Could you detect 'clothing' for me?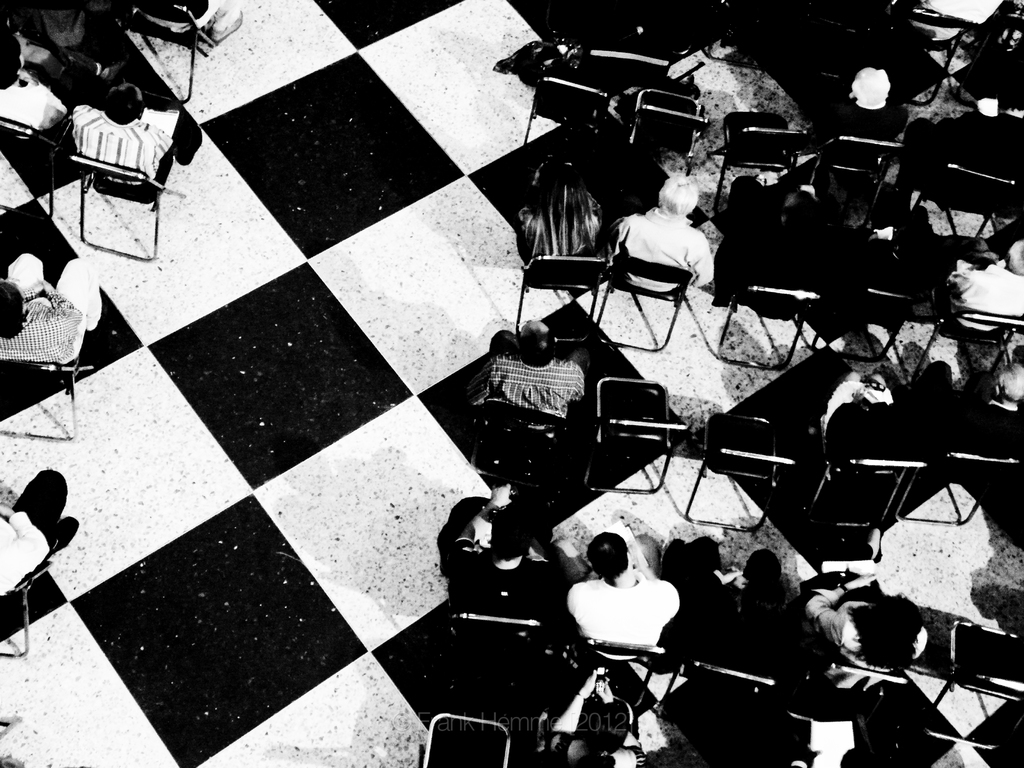
Detection result: [885,392,967,481].
